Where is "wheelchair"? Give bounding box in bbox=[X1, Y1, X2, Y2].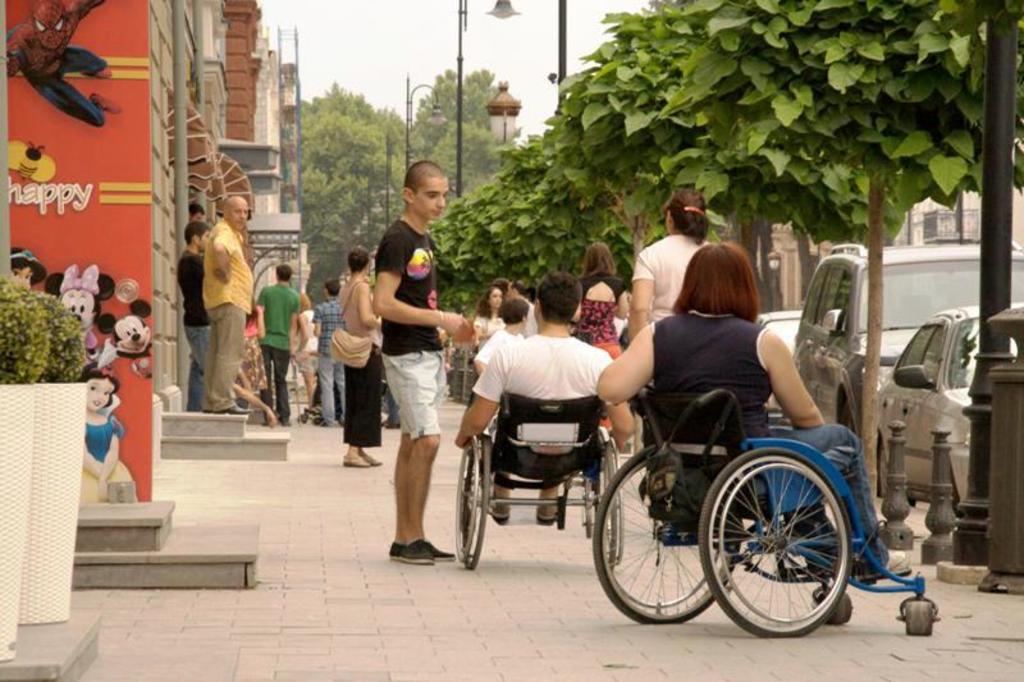
bbox=[460, 392, 625, 568].
